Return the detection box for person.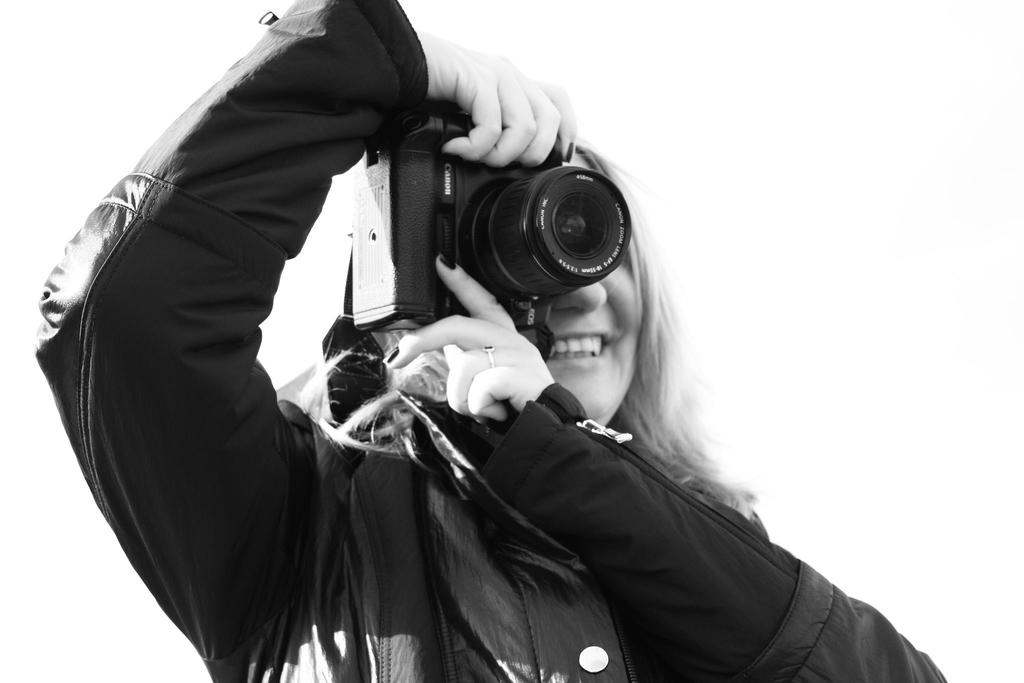
33/0/949/682.
